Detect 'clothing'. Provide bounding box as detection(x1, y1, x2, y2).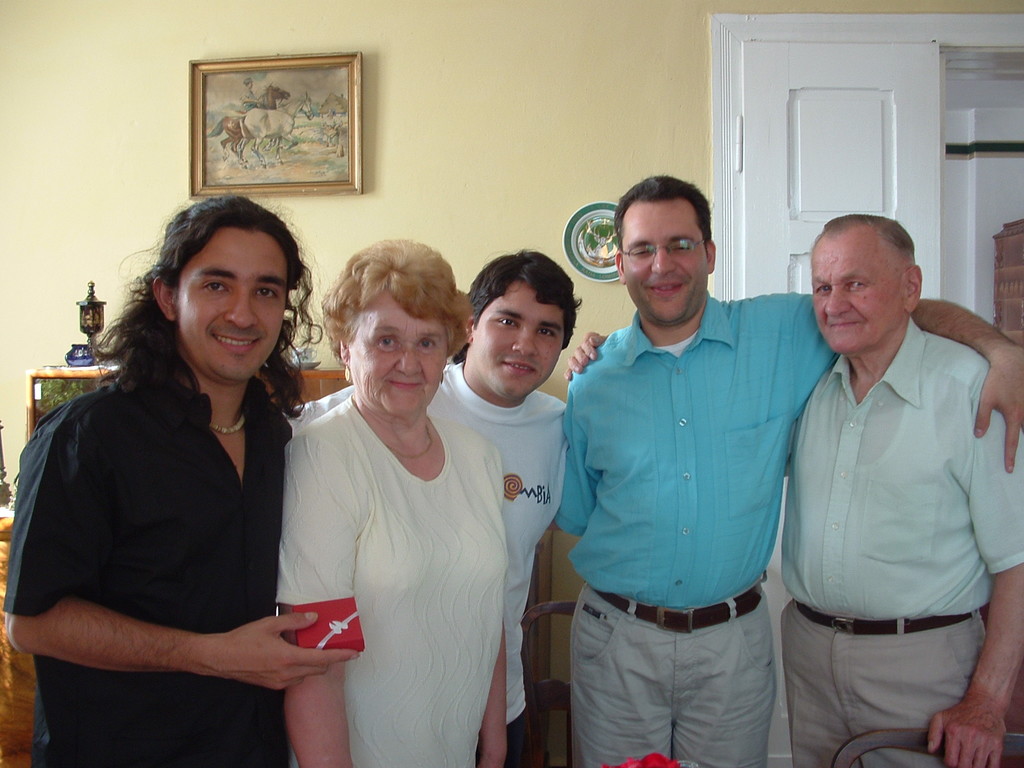
detection(572, 585, 779, 767).
